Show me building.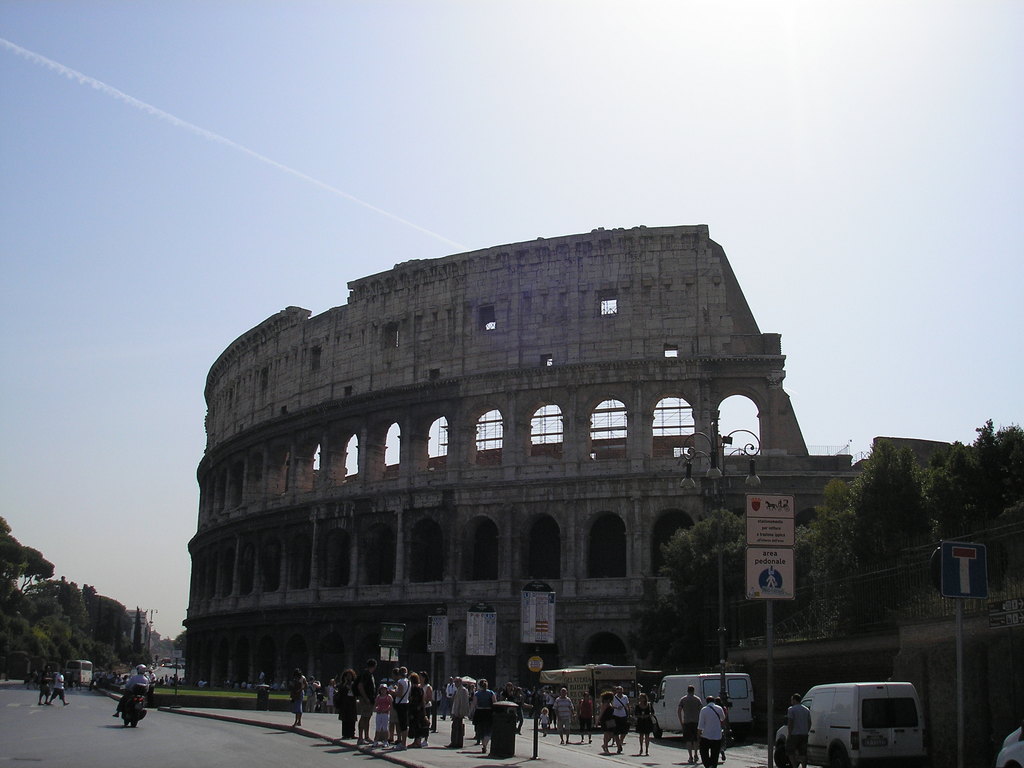
building is here: <region>188, 245, 858, 685</region>.
